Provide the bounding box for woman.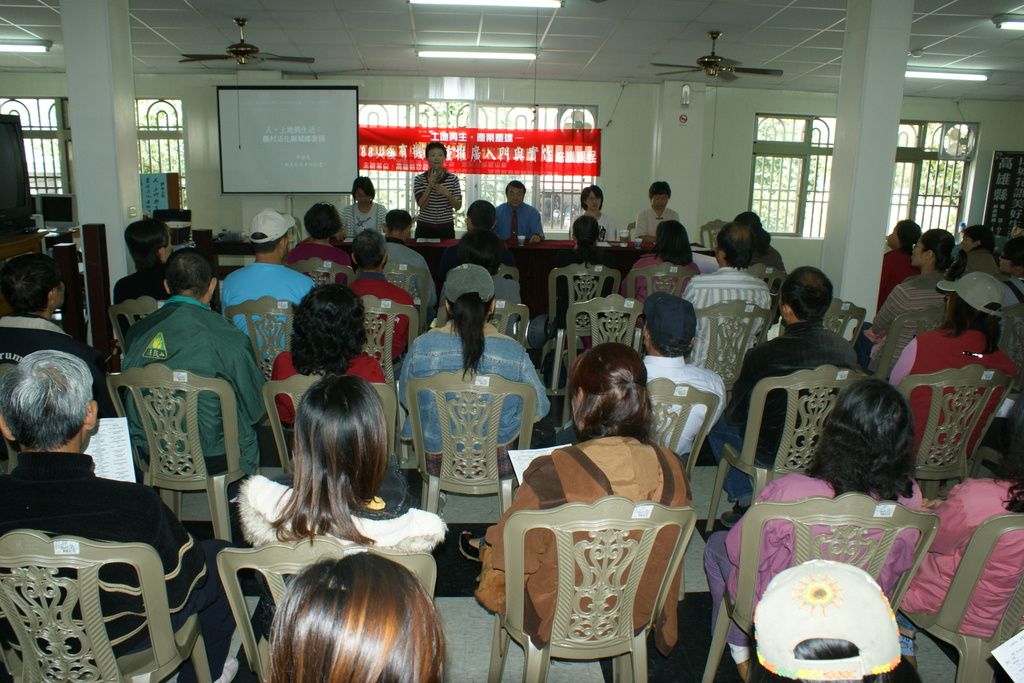
region(286, 200, 352, 270).
